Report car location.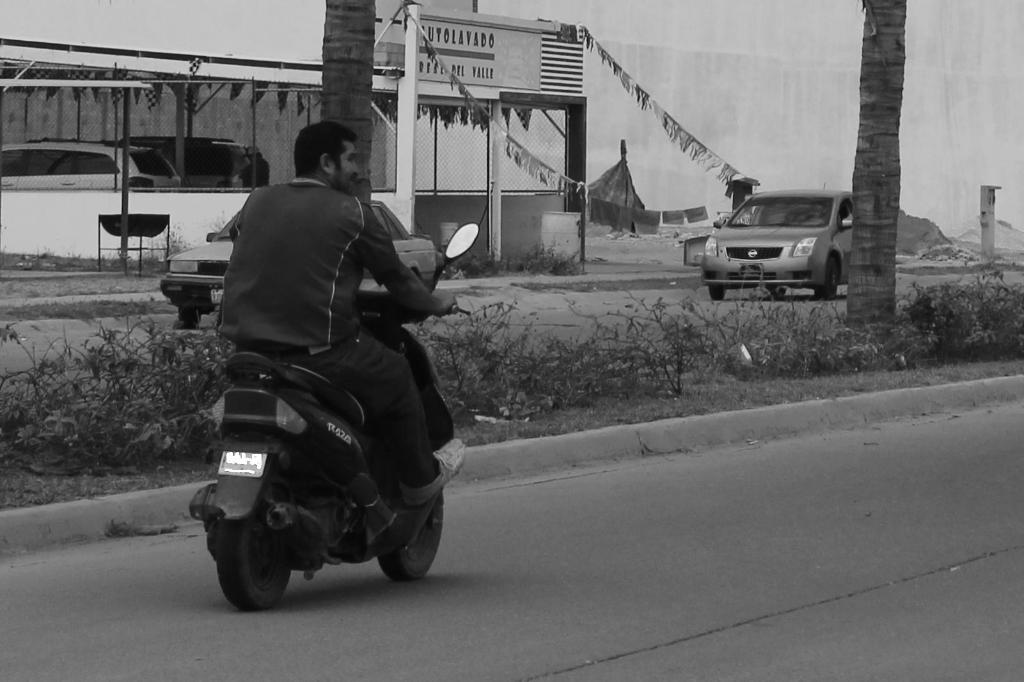
Report: <region>153, 194, 443, 326</region>.
